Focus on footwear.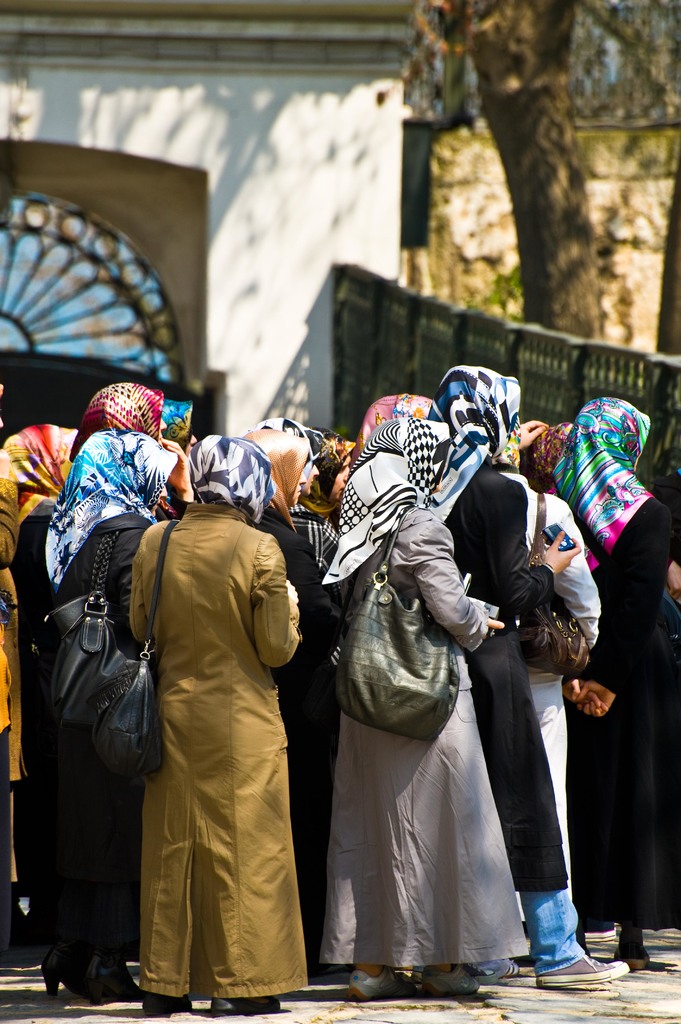
Focused at l=346, t=970, r=419, b=999.
